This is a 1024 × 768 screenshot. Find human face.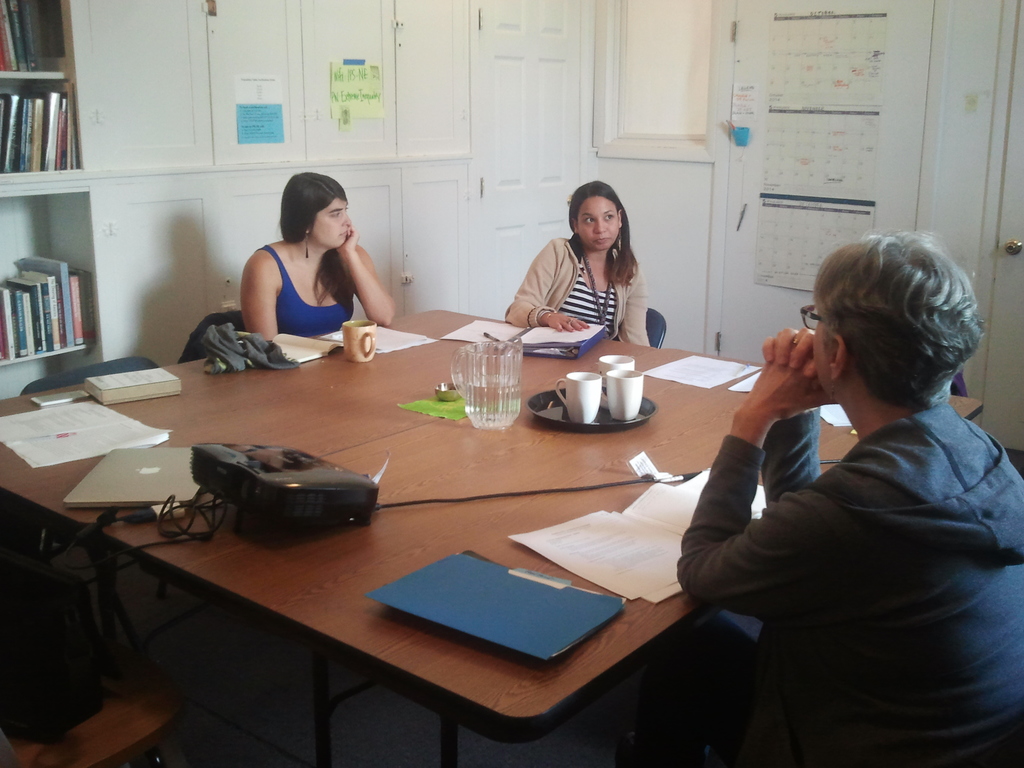
Bounding box: pyautogui.locateOnScreen(810, 317, 829, 399).
